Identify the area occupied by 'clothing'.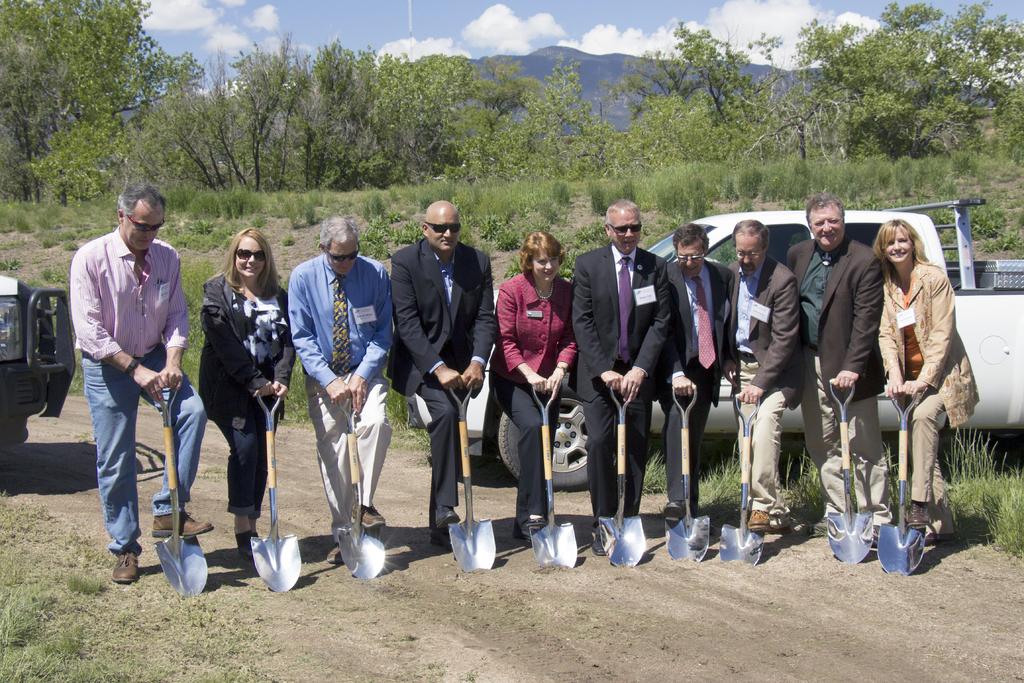
Area: (194, 270, 295, 521).
